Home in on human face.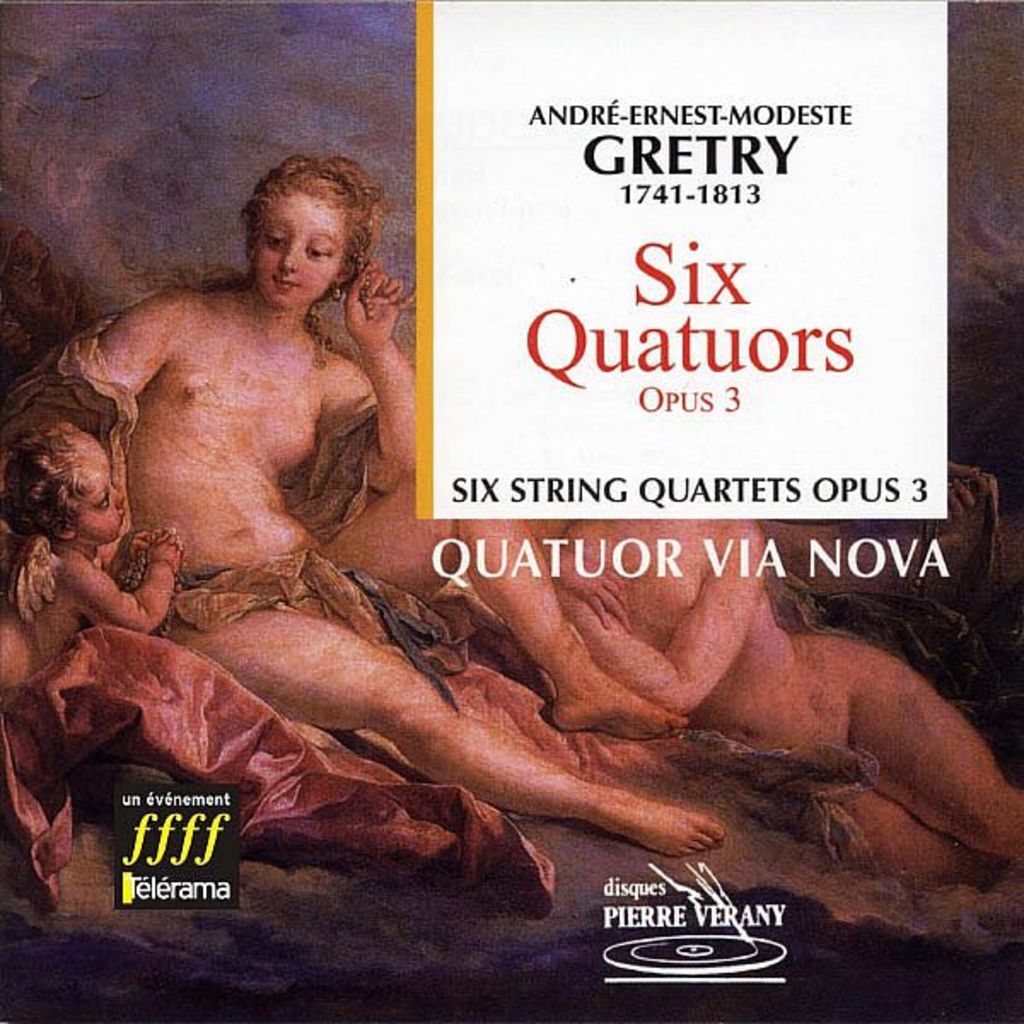
Homed in at (256,196,343,311).
